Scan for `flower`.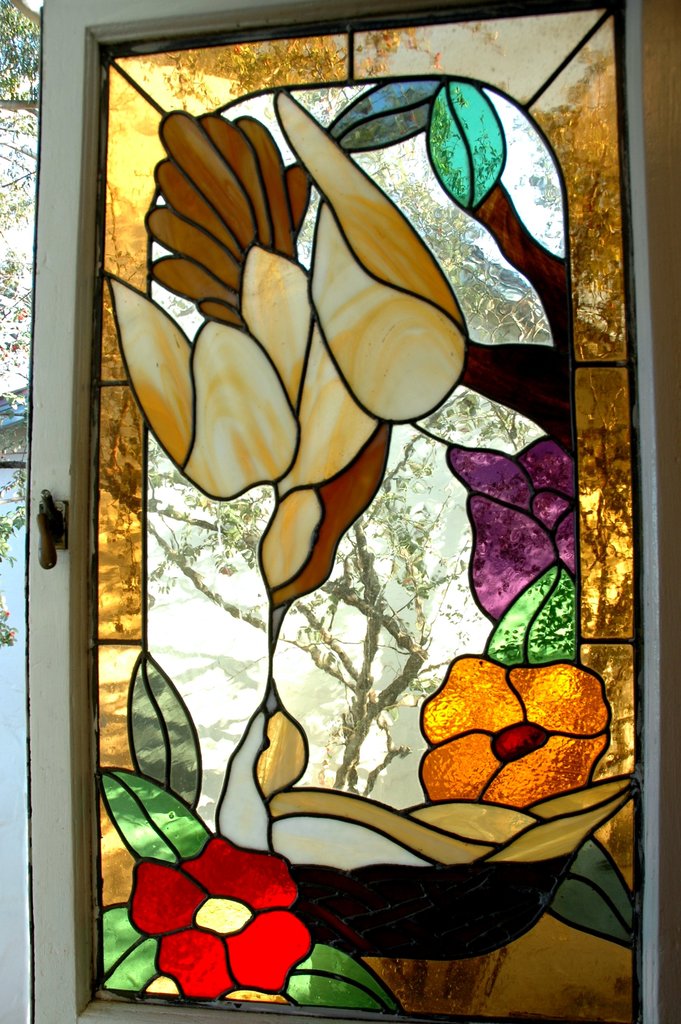
Scan result: BBox(127, 832, 313, 1002).
